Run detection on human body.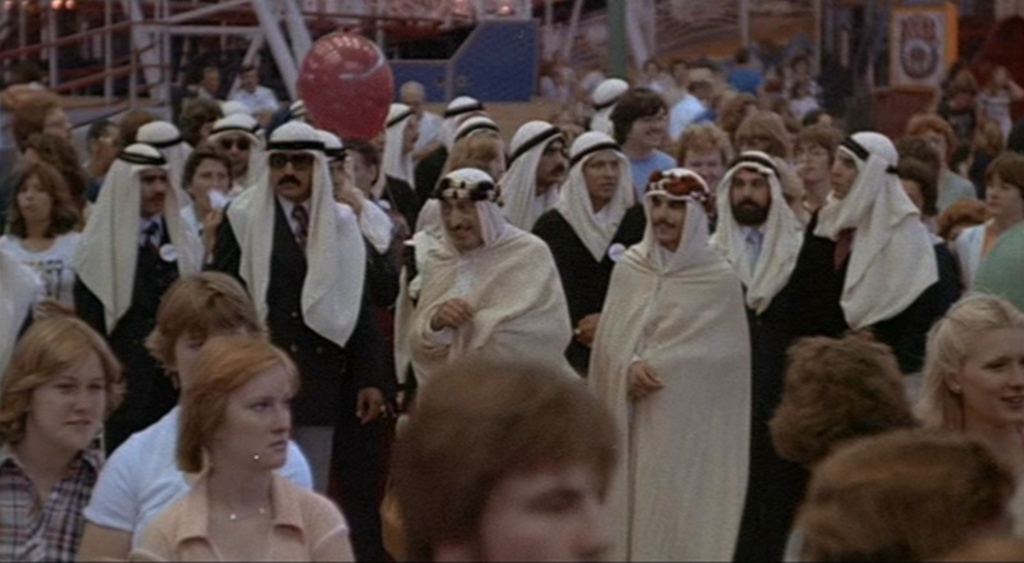
Result: x1=972, y1=79, x2=1018, y2=151.
